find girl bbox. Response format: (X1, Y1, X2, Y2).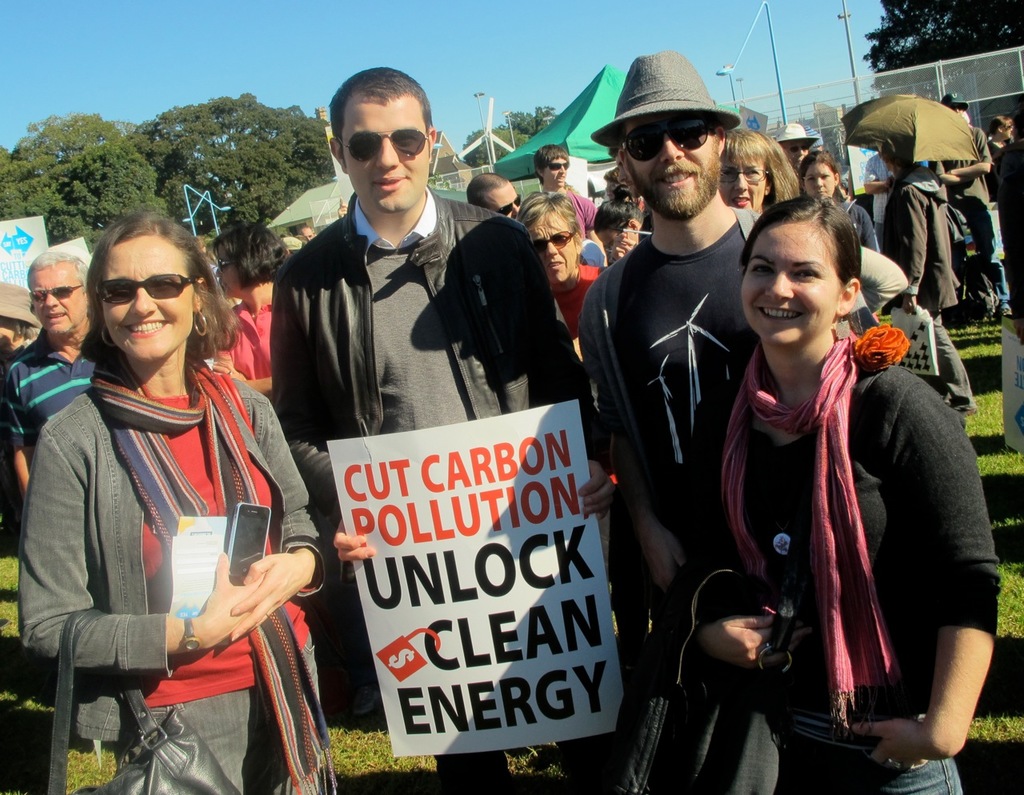
(679, 198, 1008, 794).
